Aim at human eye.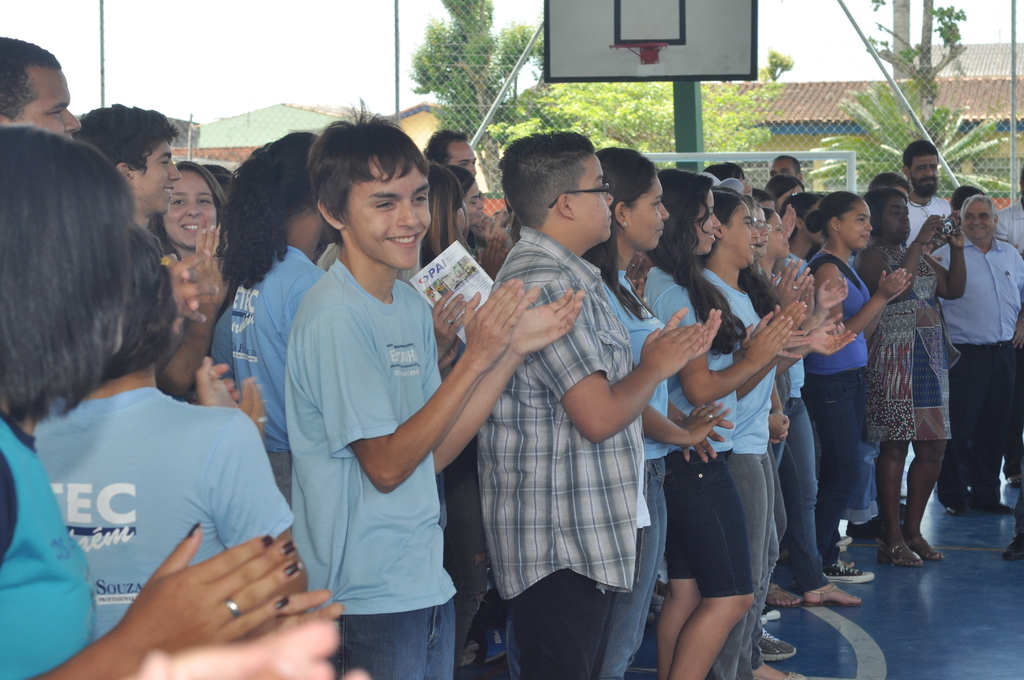
Aimed at bbox=[855, 213, 865, 225].
